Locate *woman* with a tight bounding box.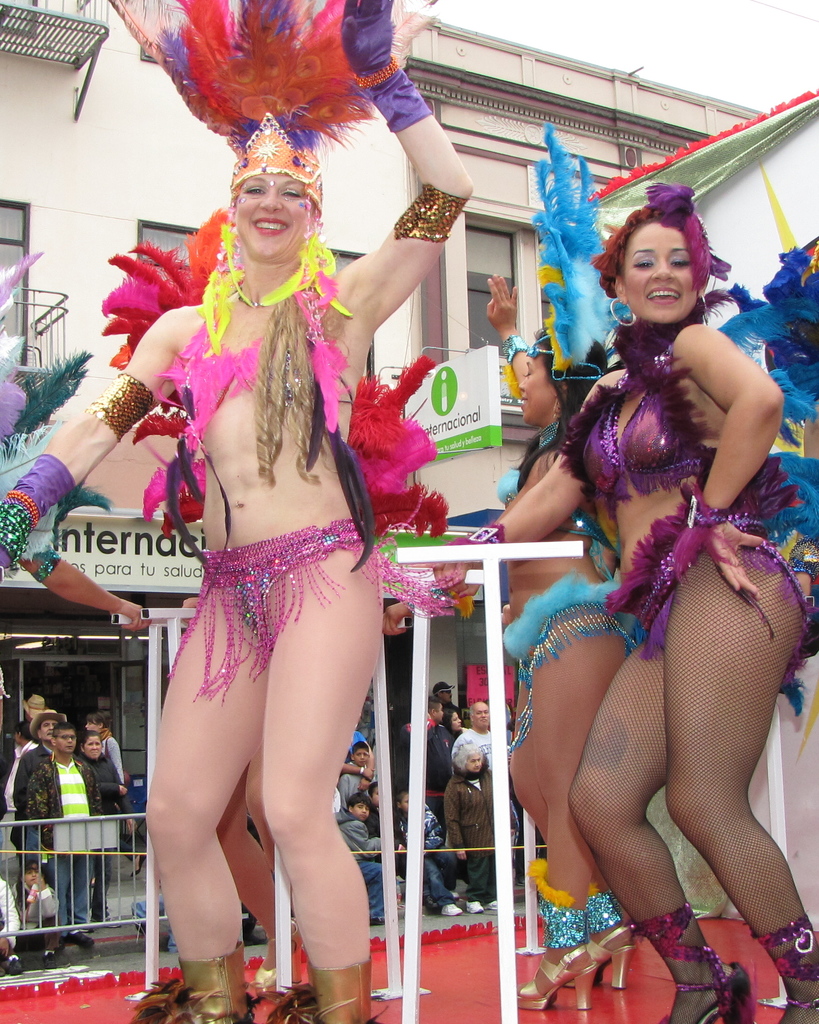
bbox(78, 698, 142, 789).
